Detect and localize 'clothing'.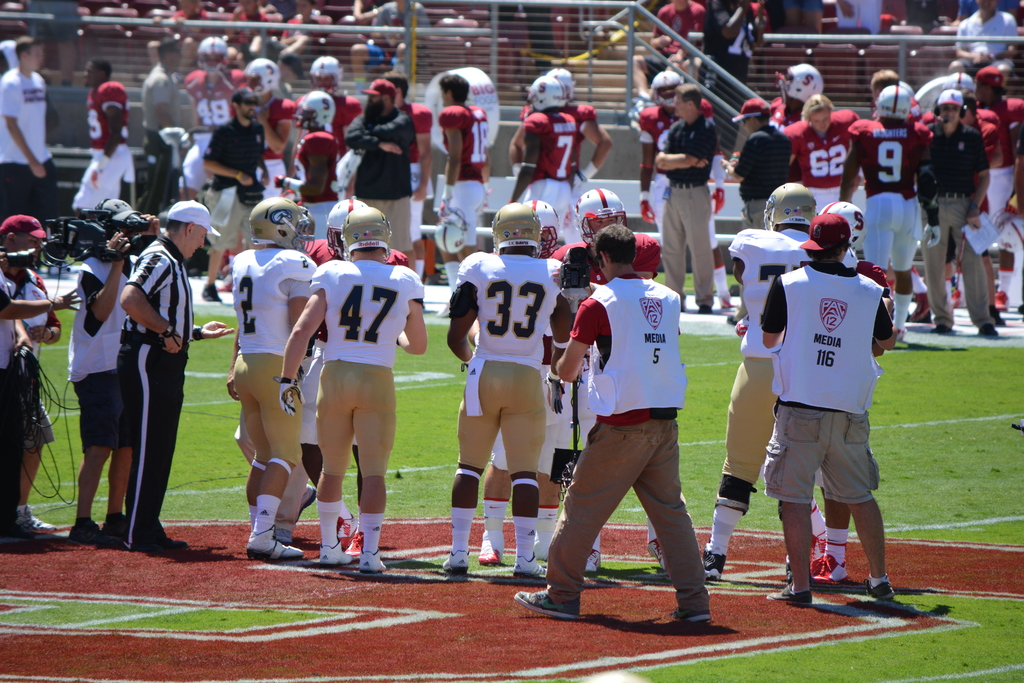
Localized at [left=255, top=491, right=281, bottom=543].
